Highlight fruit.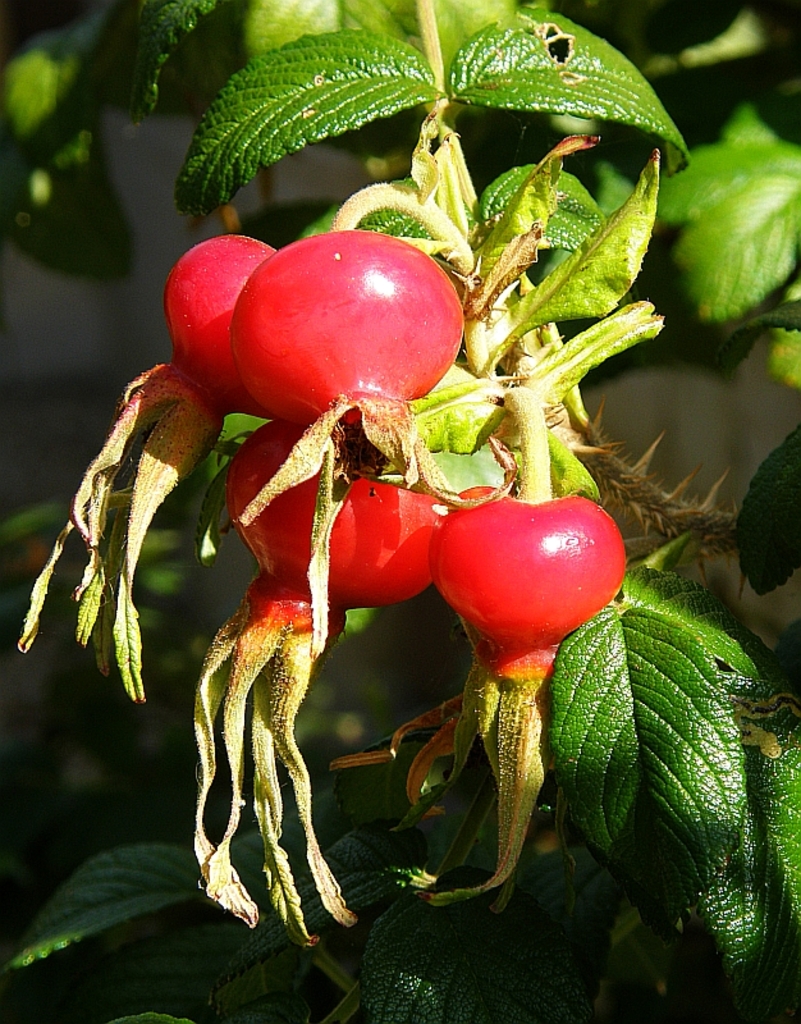
Highlighted region: left=131, top=229, right=278, bottom=436.
